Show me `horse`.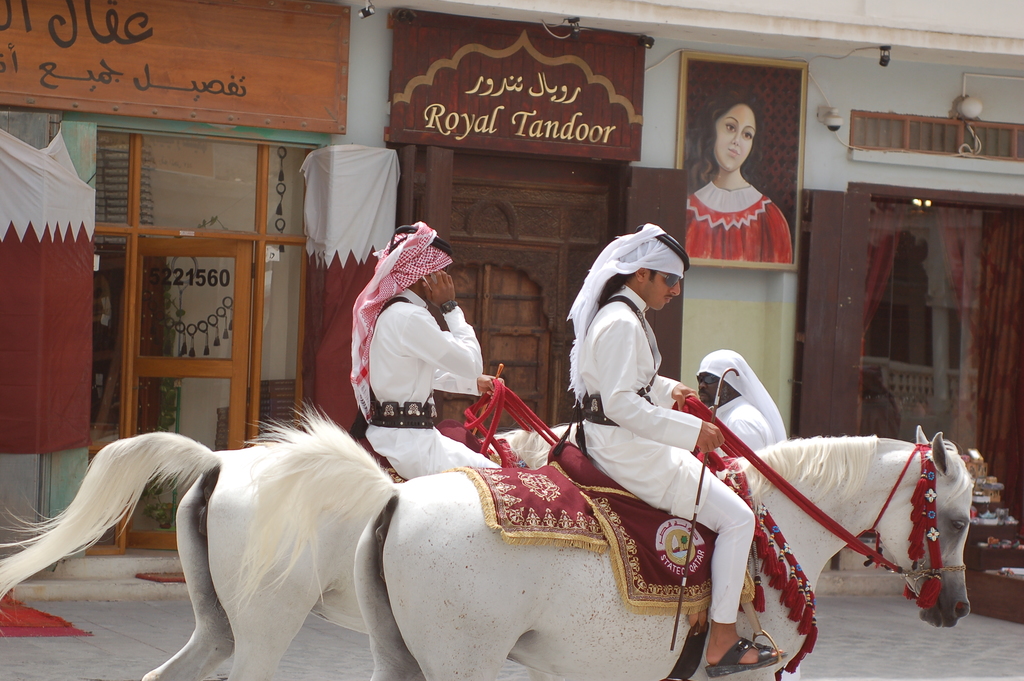
`horse` is here: {"left": 215, "top": 398, "right": 977, "bottom": 680}.
